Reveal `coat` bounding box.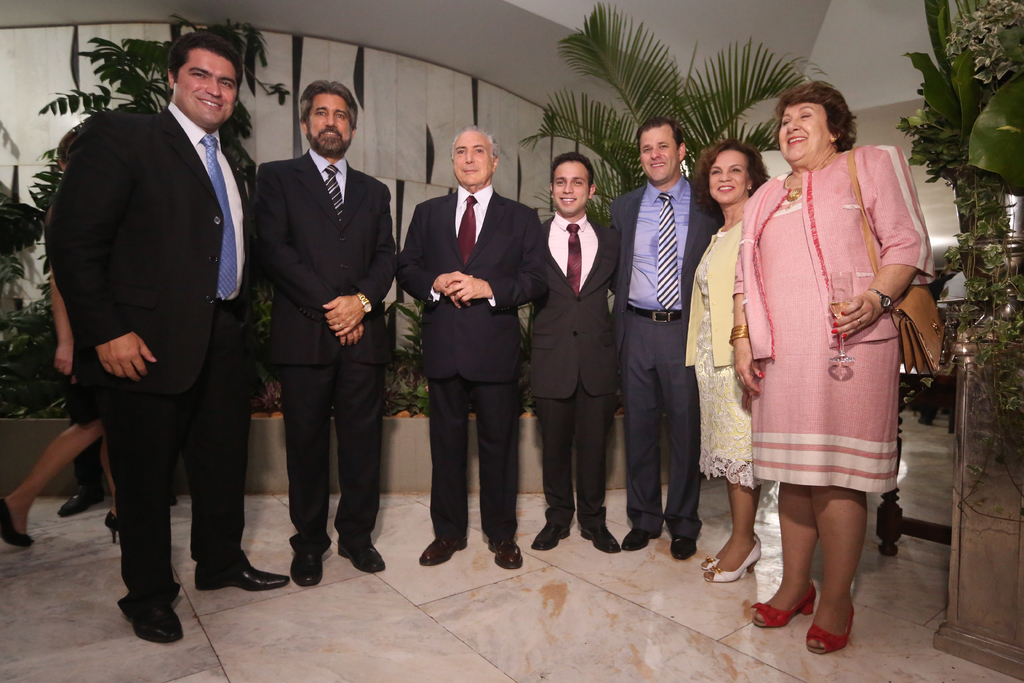
Revealed: 44,92,276,398.
